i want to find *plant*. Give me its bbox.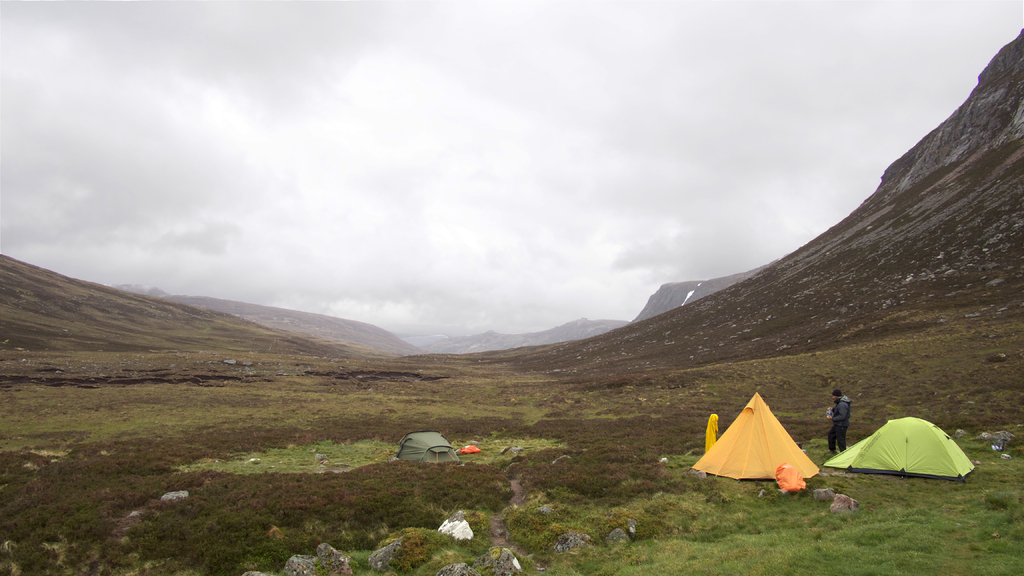
[1005, 511, 1023, 543].
